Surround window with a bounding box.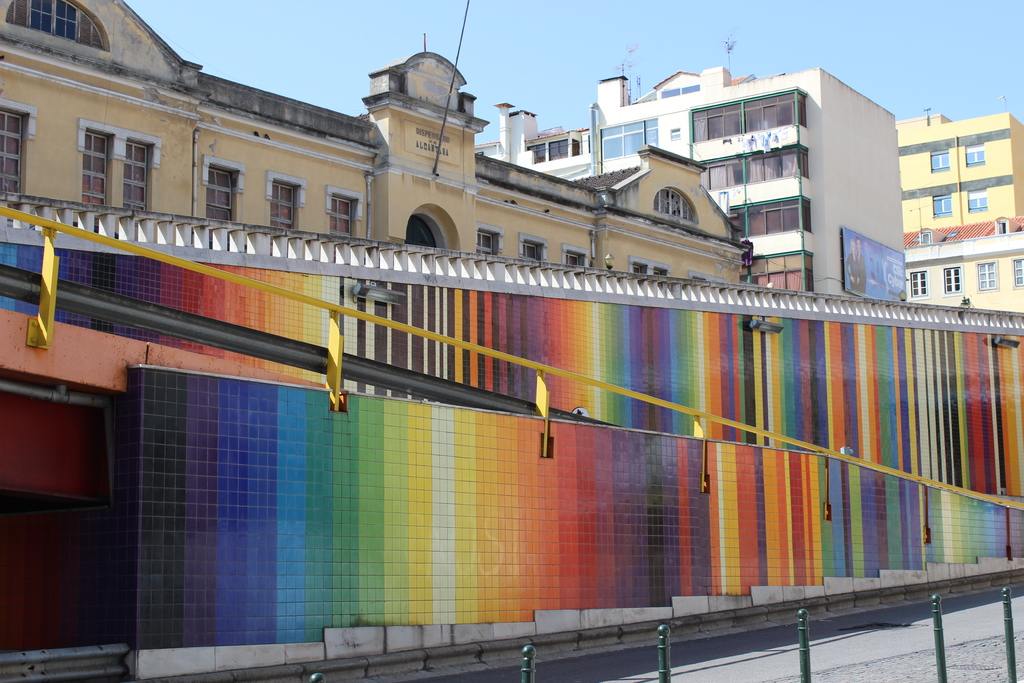
bbox=[204, 163, 236, 228].
